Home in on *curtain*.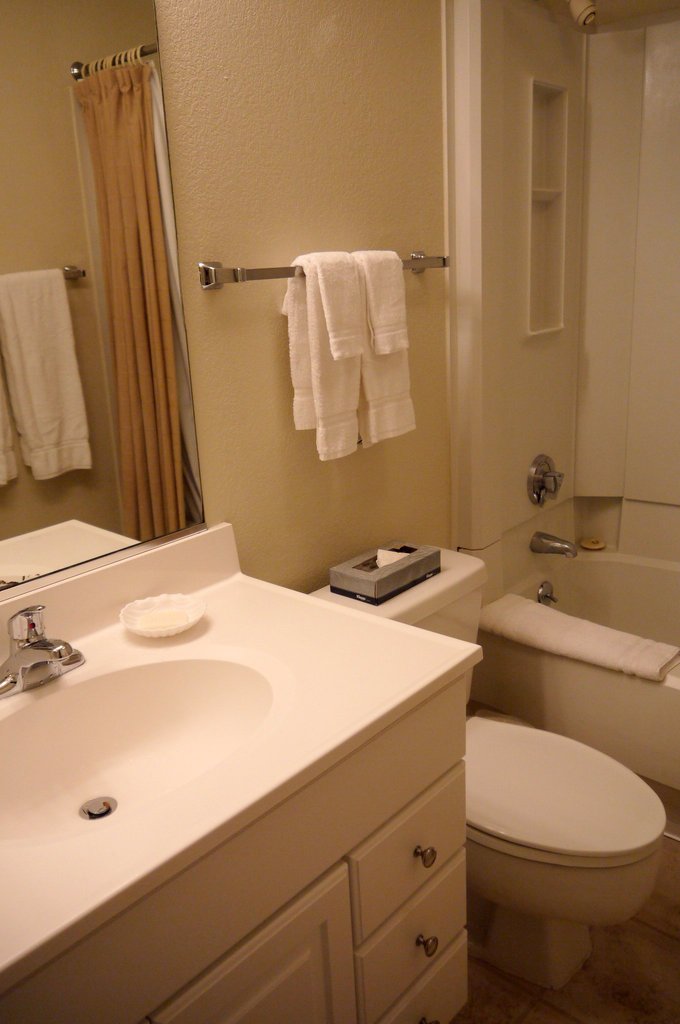
Homed in at box(72, 63, 178, 526).
